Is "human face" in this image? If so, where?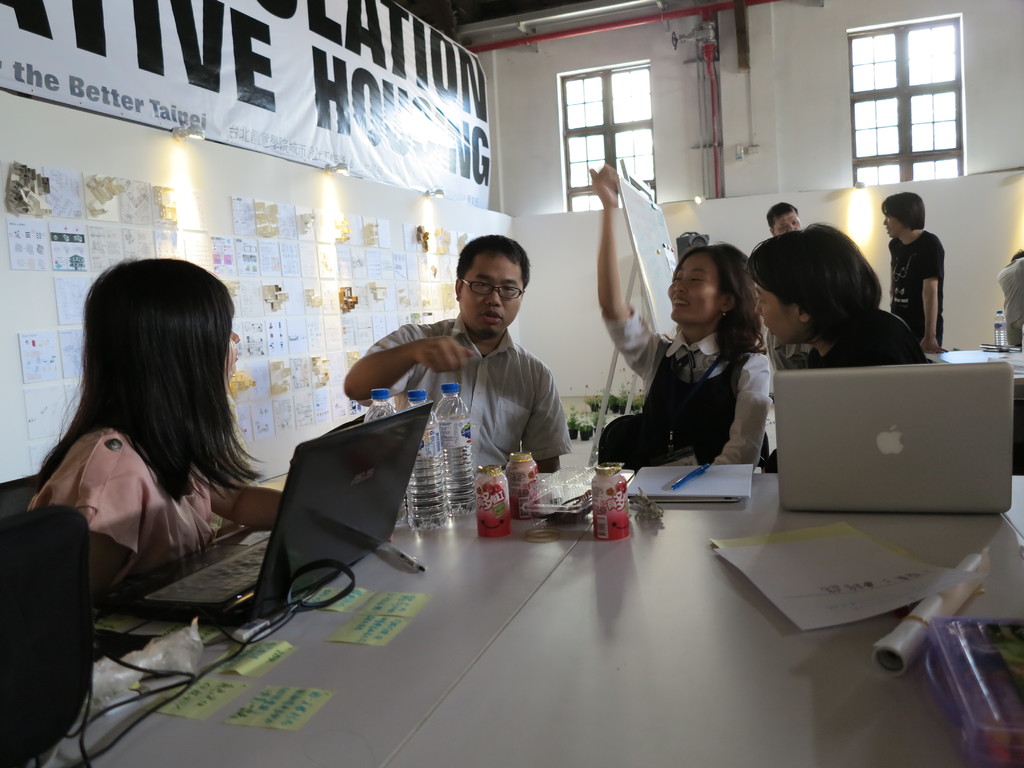
Yes, at locate(669, 259, 711, 319).
